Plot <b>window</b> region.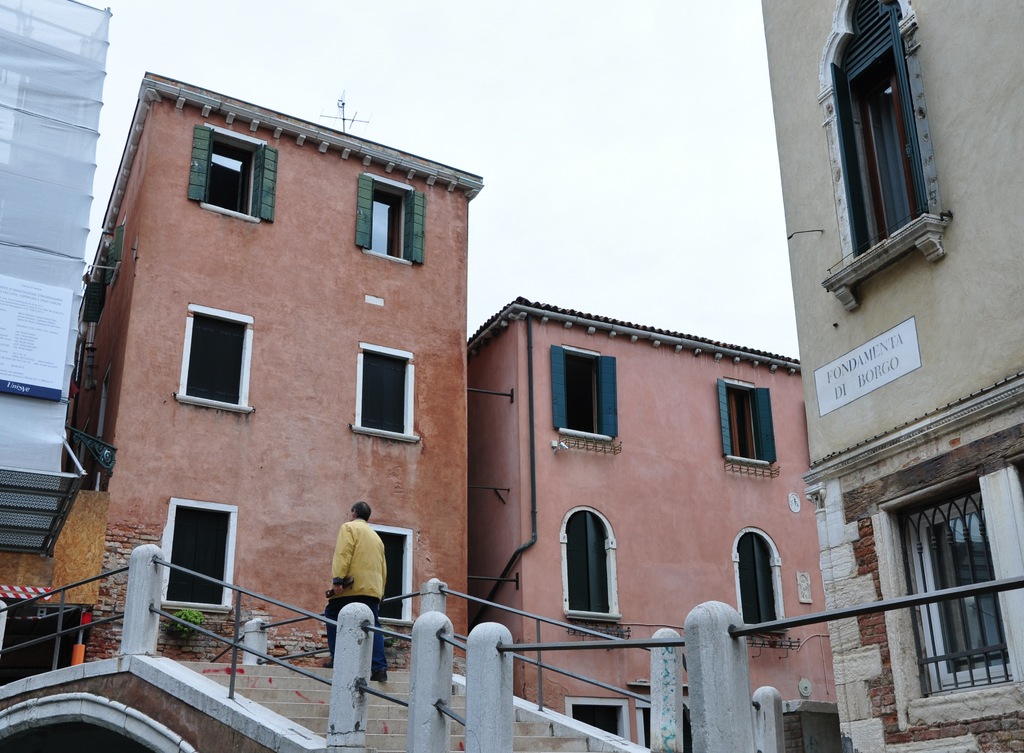
Plotted at <bbox>364, 182, 409, 265</bbox>.
